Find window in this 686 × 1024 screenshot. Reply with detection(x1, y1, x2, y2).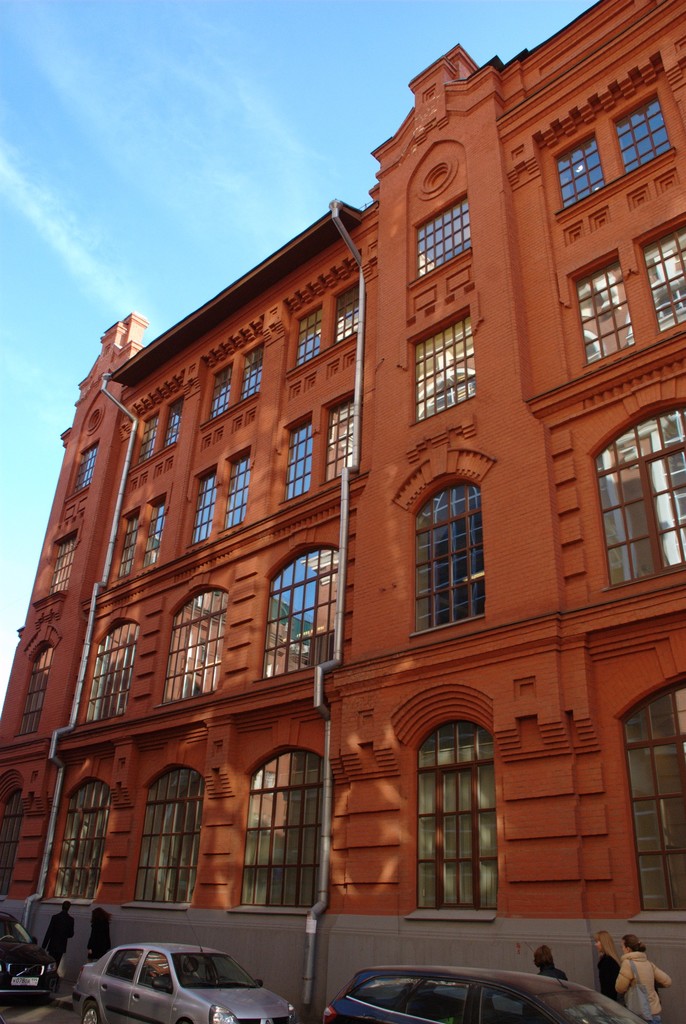
detection(170, 404, 178, 454).
